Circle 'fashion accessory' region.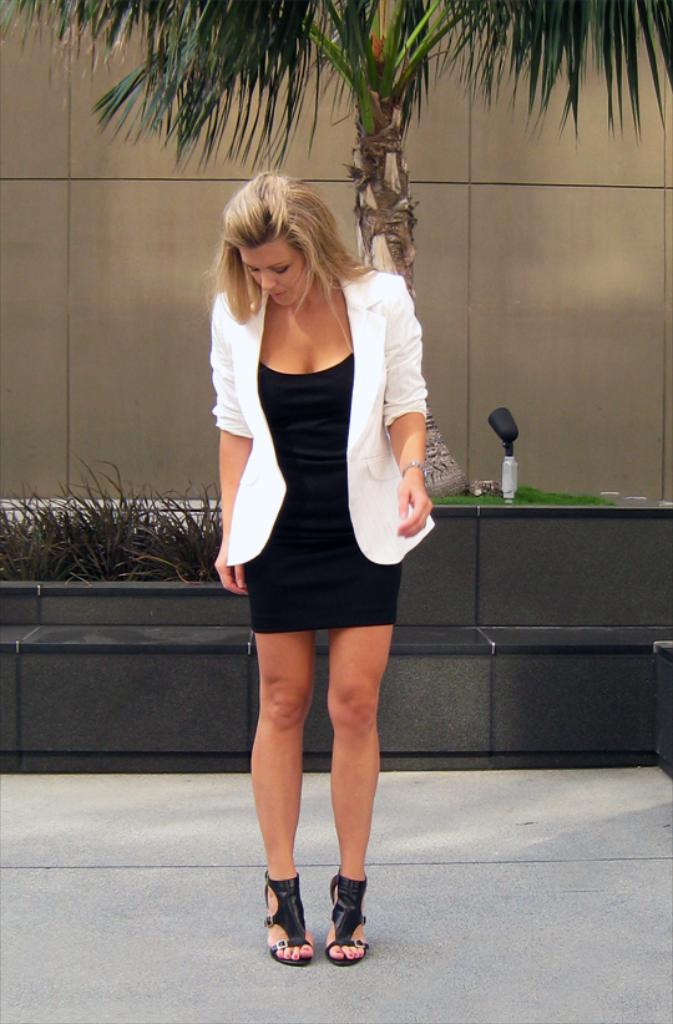
Region: [left=257, top=876, right=323, bottom=967].
